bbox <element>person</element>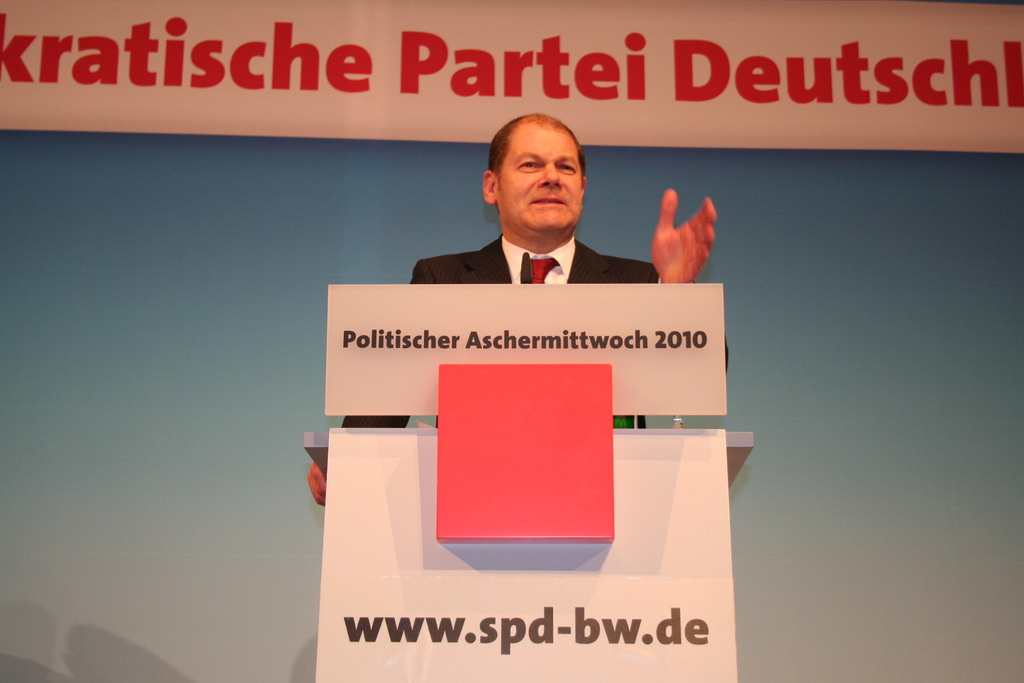
locate(307, 109, 716, 507)
